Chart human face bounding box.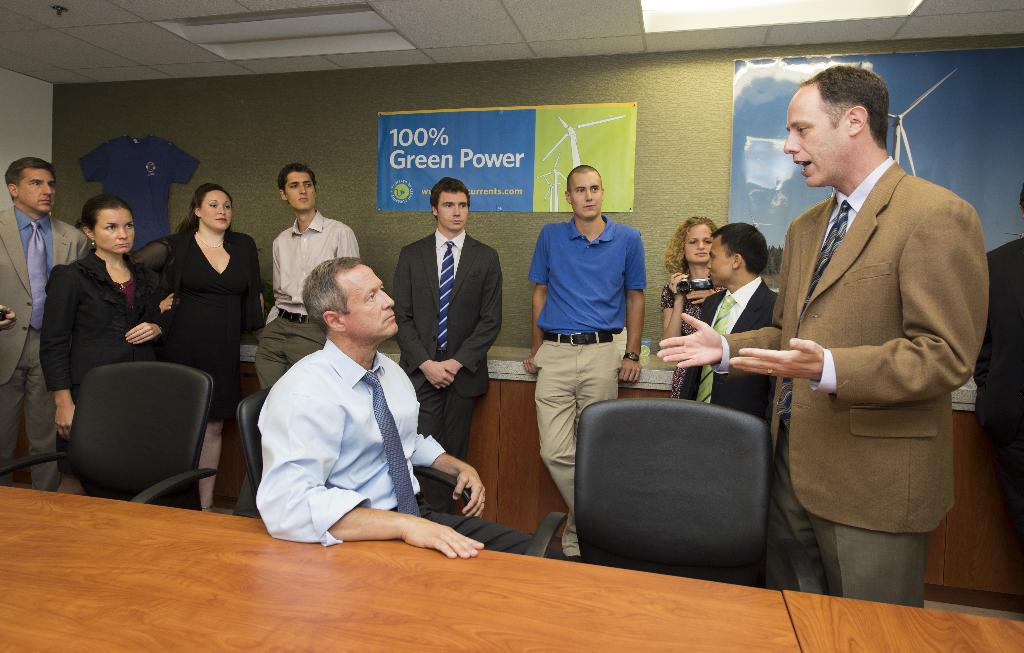
Charted: [707, 239, 730, 288].
